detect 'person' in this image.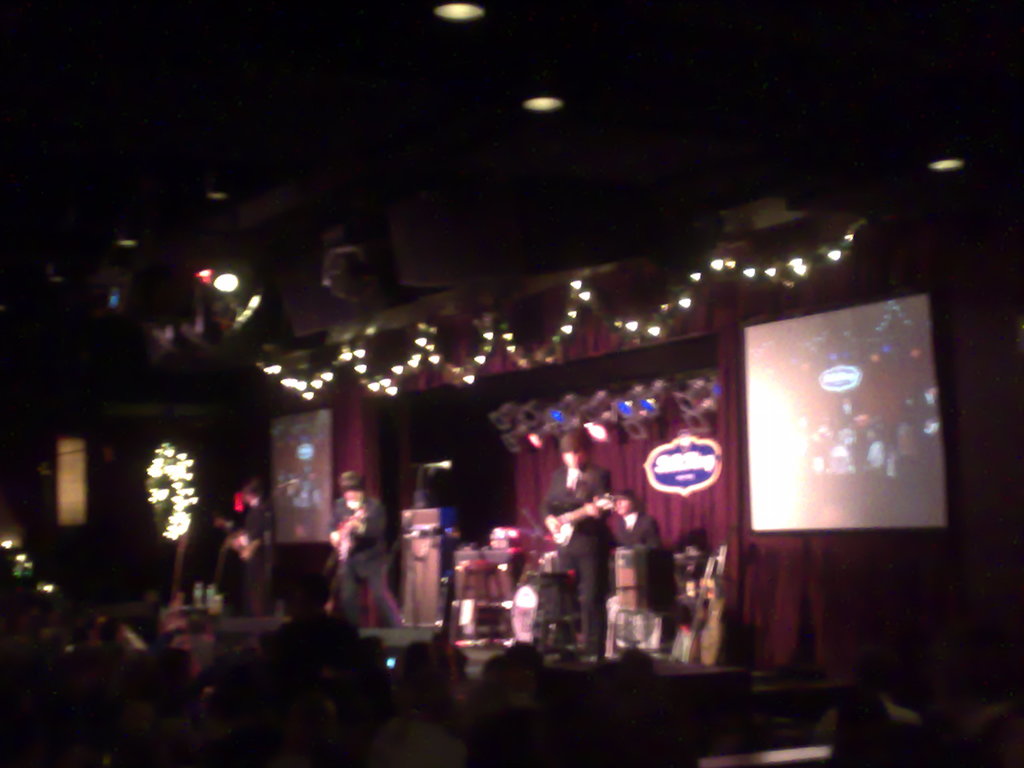
Detection: (532, 424, 609, 662).
